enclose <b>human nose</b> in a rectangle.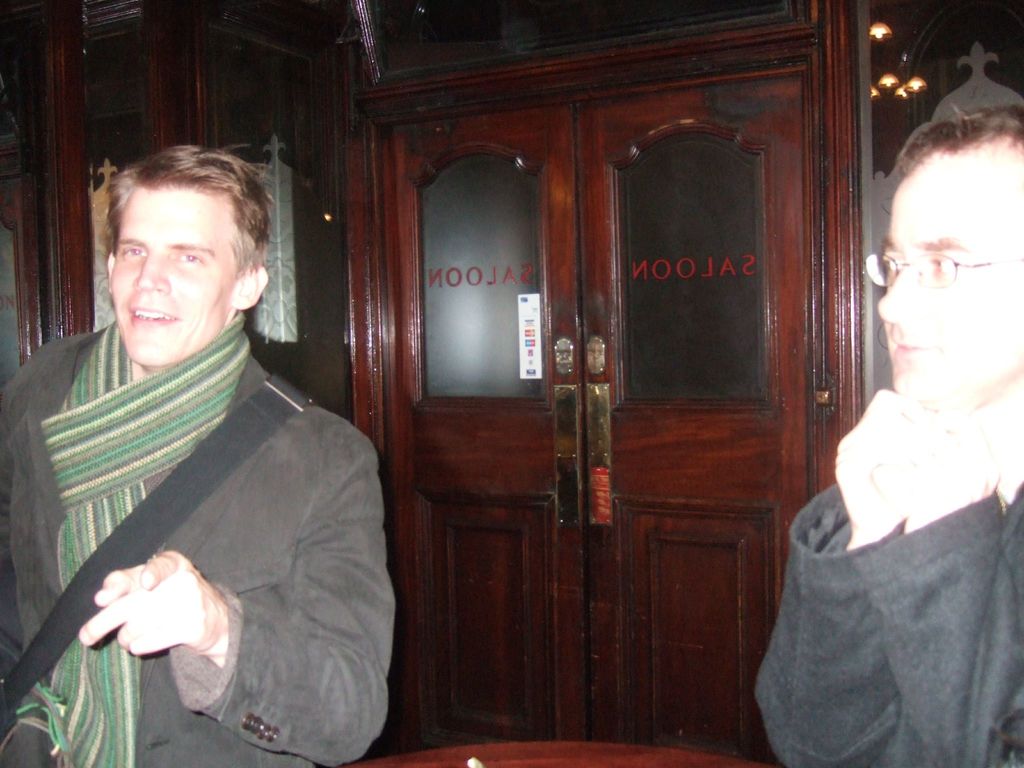
<box>136,250,171,296</box>.
